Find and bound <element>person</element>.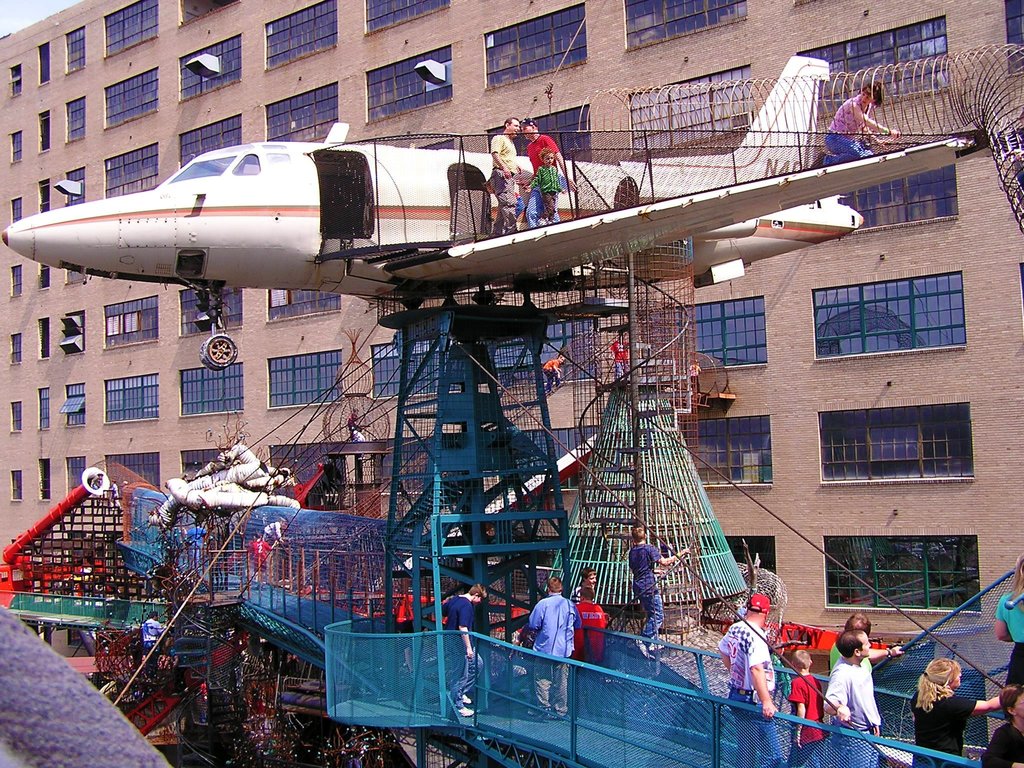
Bound: select_region(490, 113, 516, 232).
